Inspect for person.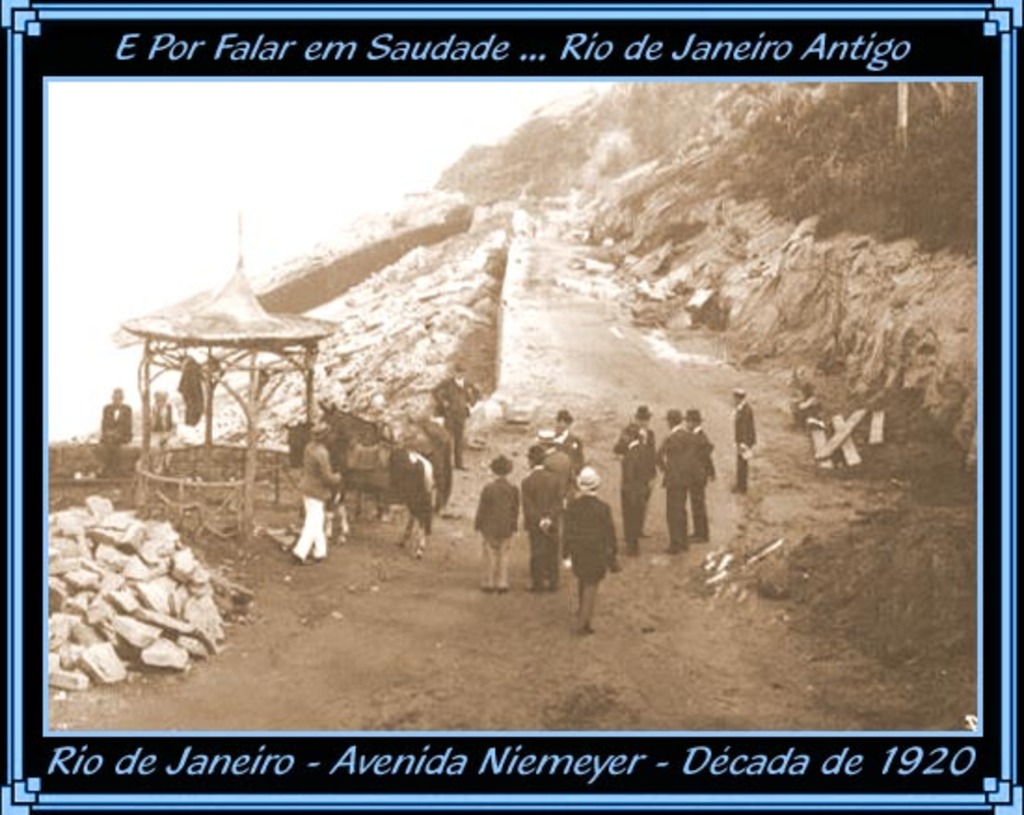
Inspection: 475 454 518 590.
